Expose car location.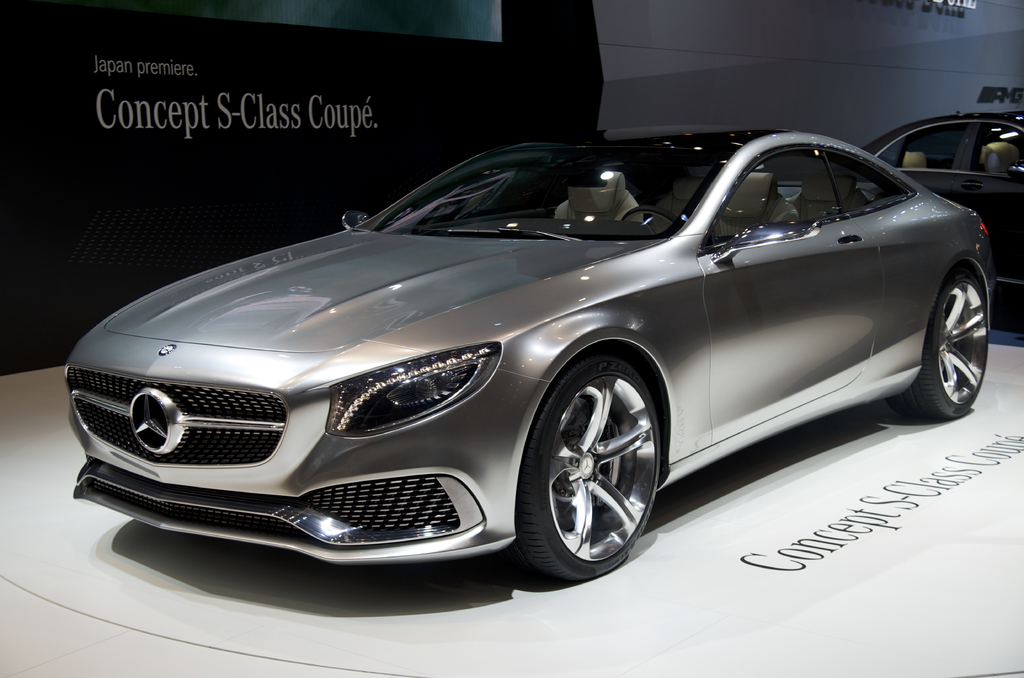
Exposed at pyautogui.locateOnScreen(63, 124, 997, 595).
